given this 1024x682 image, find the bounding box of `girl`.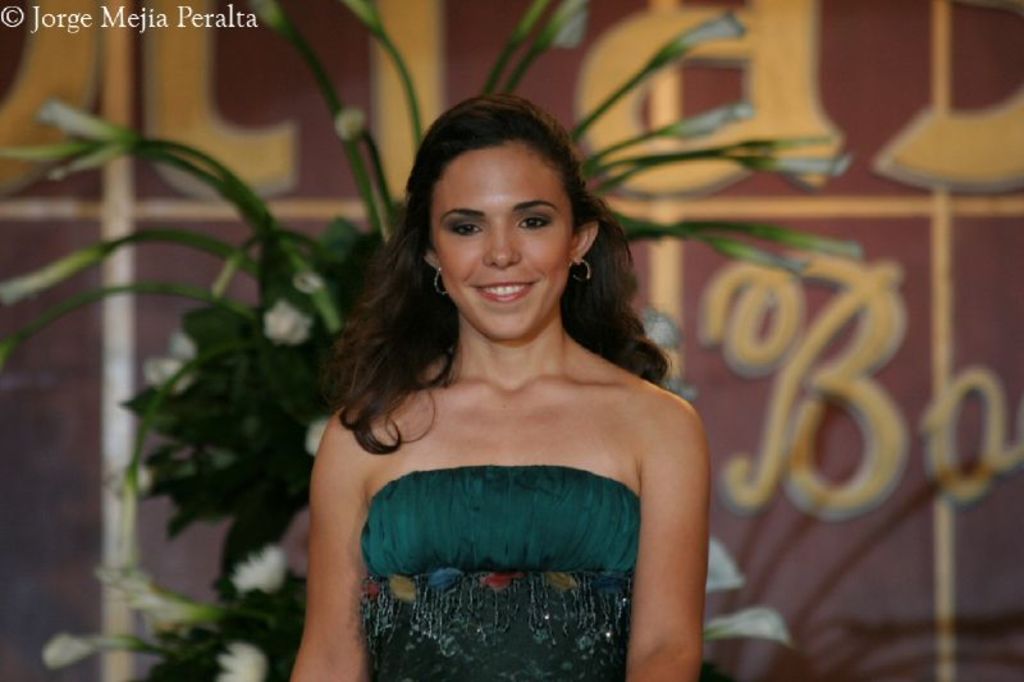
x1=288, y1=93, x2=708, y2=681.
